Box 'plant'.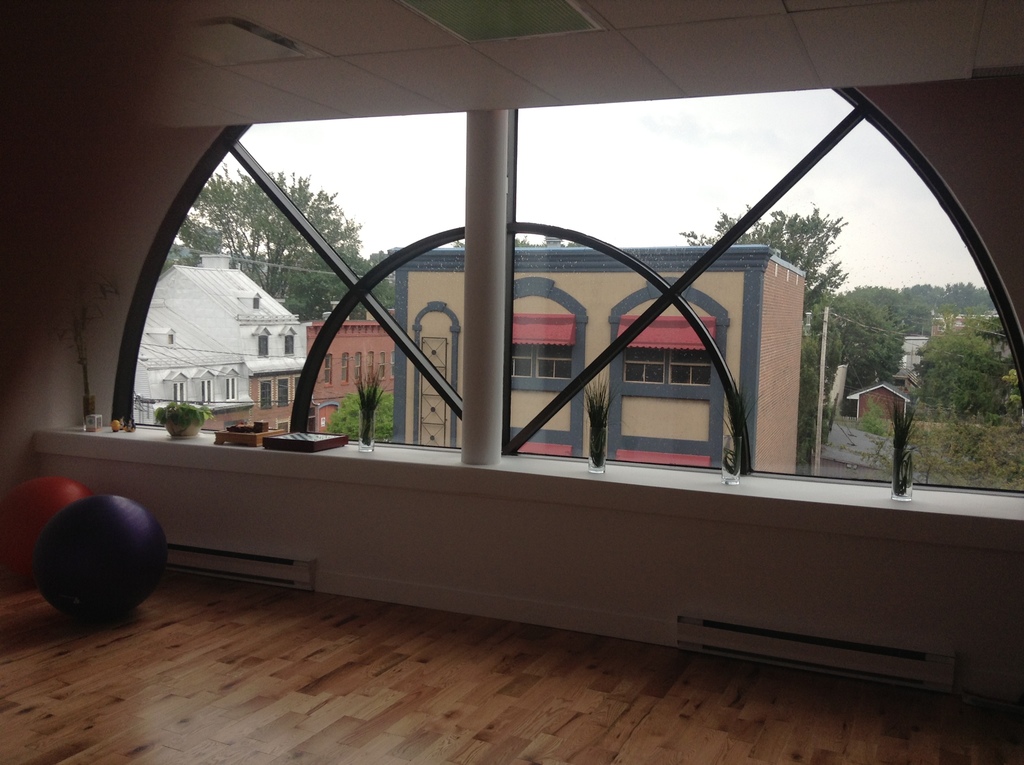
(x1=715, y1=383, x2=757, y2=476).
